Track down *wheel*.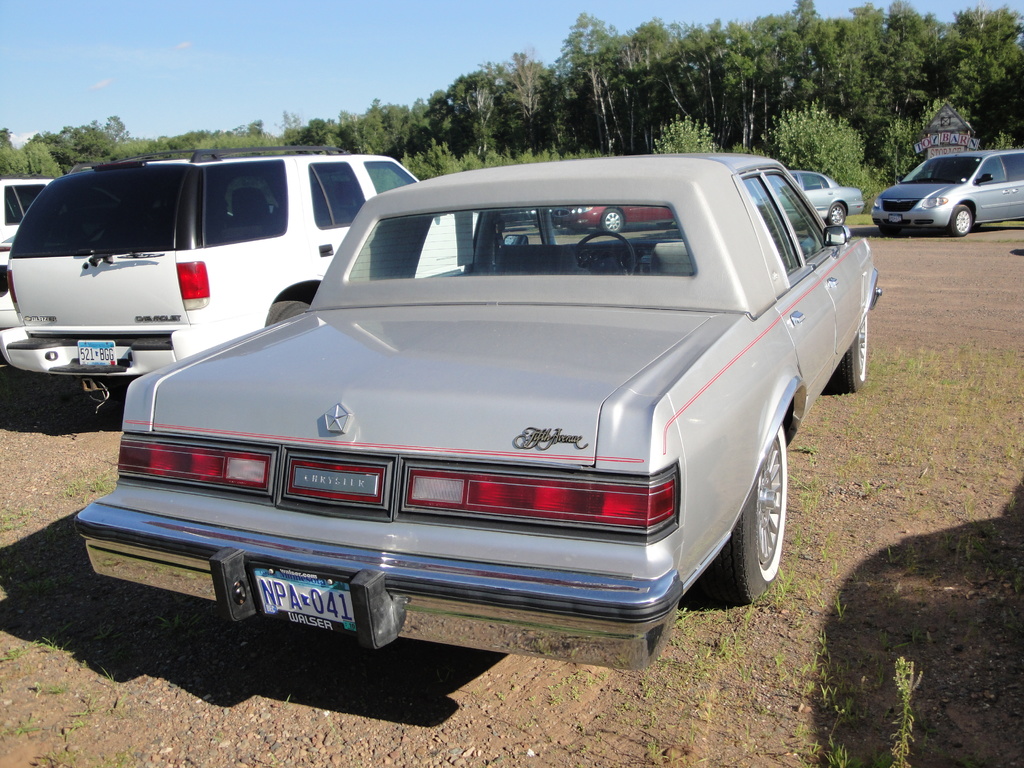
Tracked to (left=827, top=311, right=867, bottom=400).
